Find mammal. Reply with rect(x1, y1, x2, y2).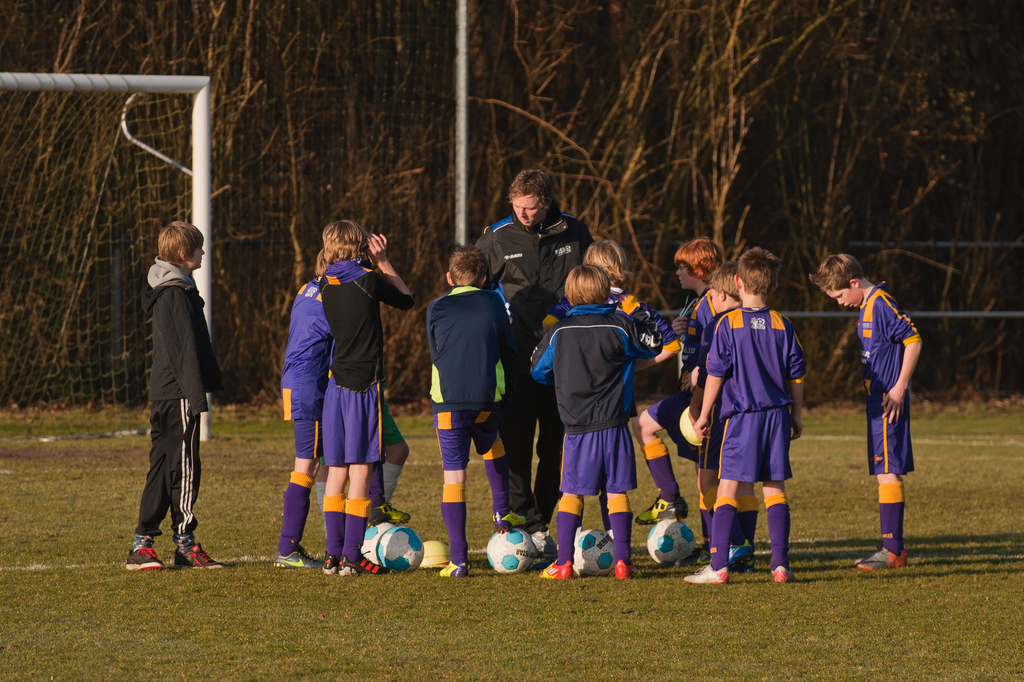
rect(319, 220, 413, 578).
